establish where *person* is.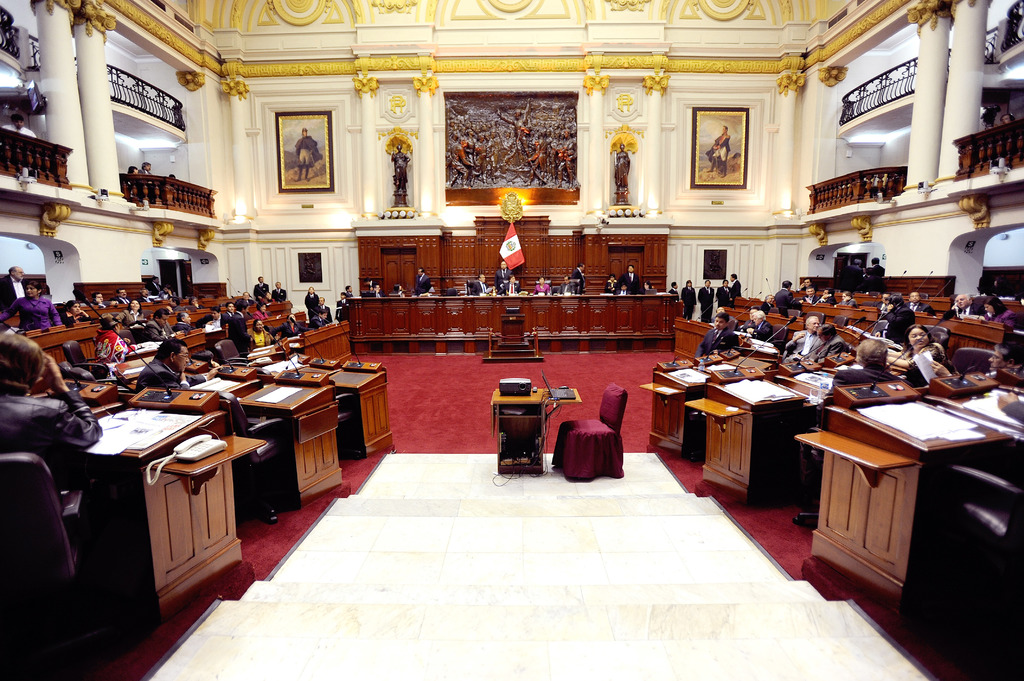
Established at locate(278, 307, 307, 338).
